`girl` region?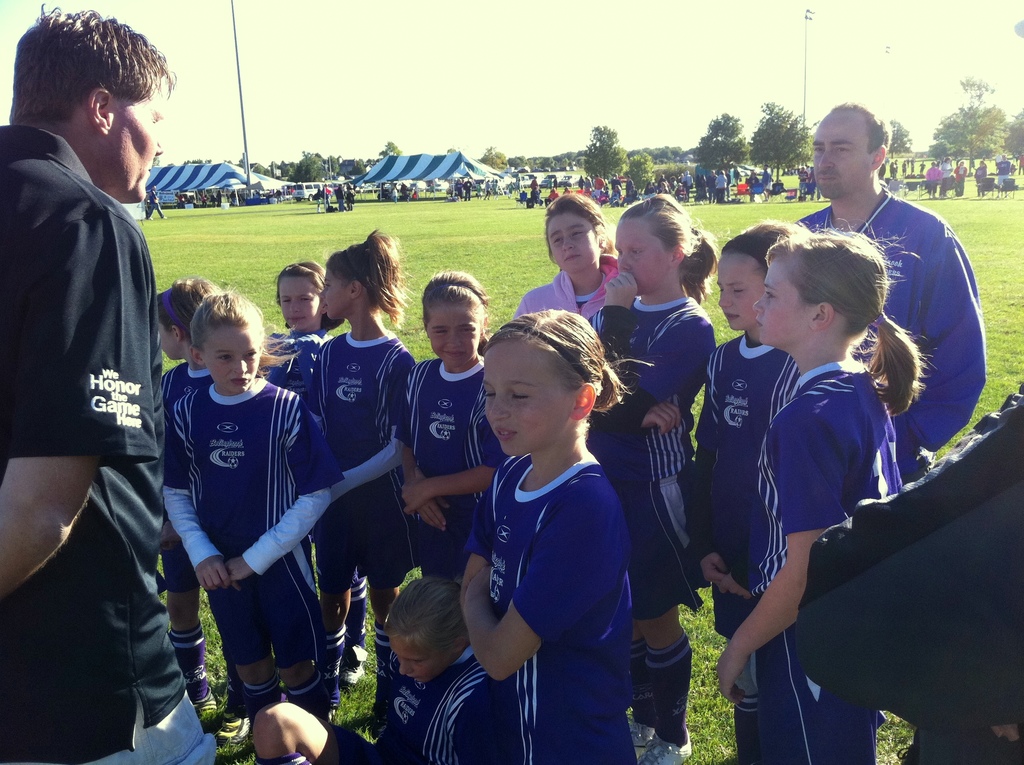
(x1=711, y1=221, x2=932, y2=762)
